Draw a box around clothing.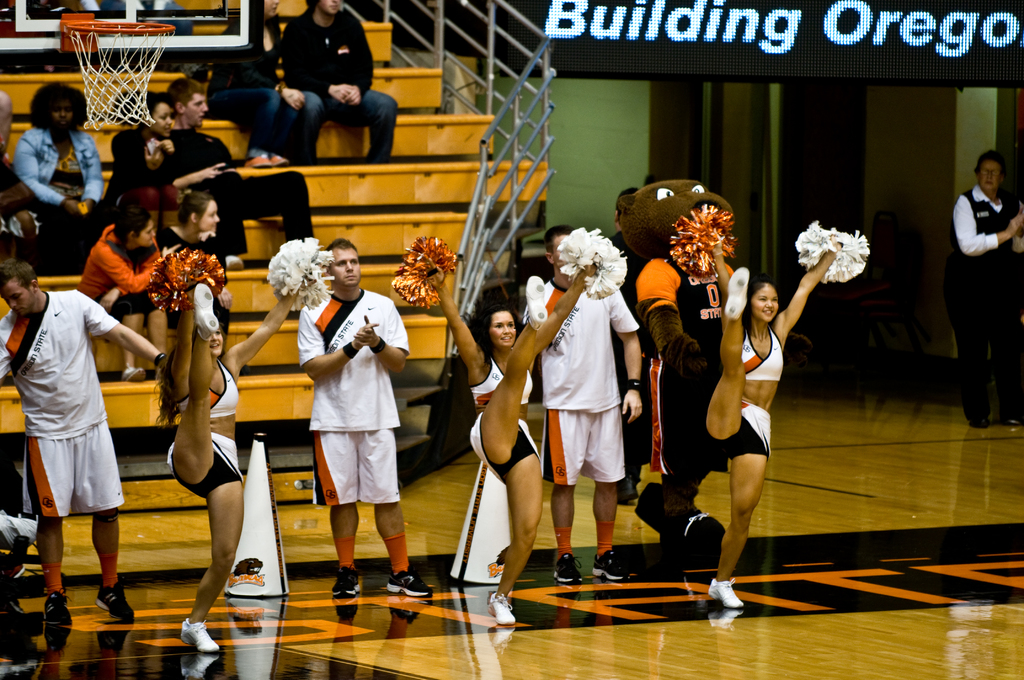
637 258 754 540.
